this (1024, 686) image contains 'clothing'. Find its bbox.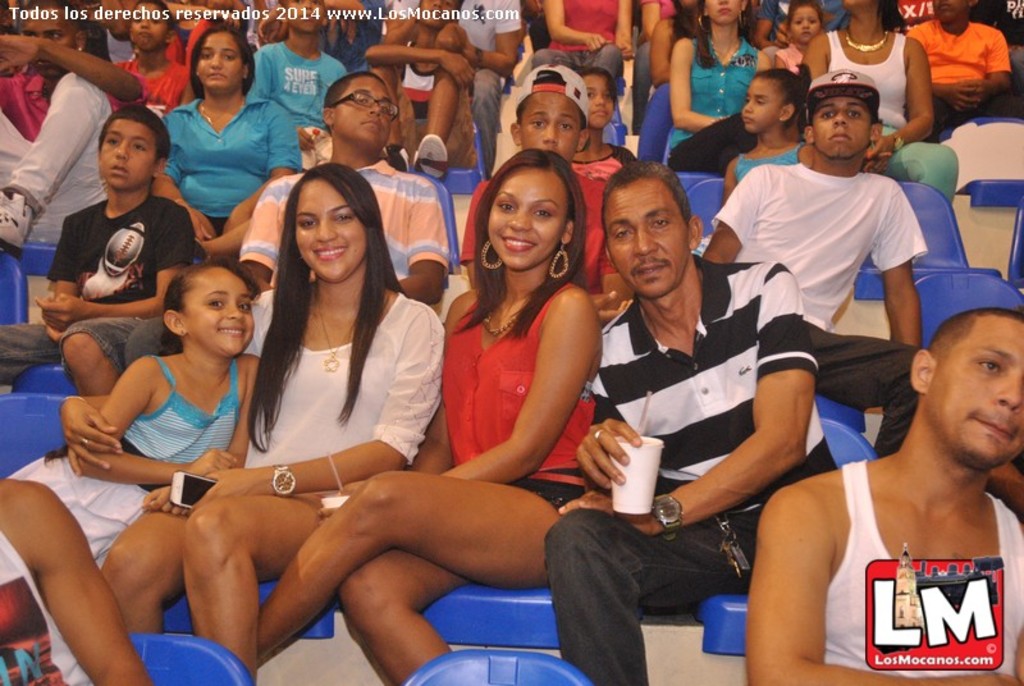
(left=440, top=292, right=596, bottom=477).
